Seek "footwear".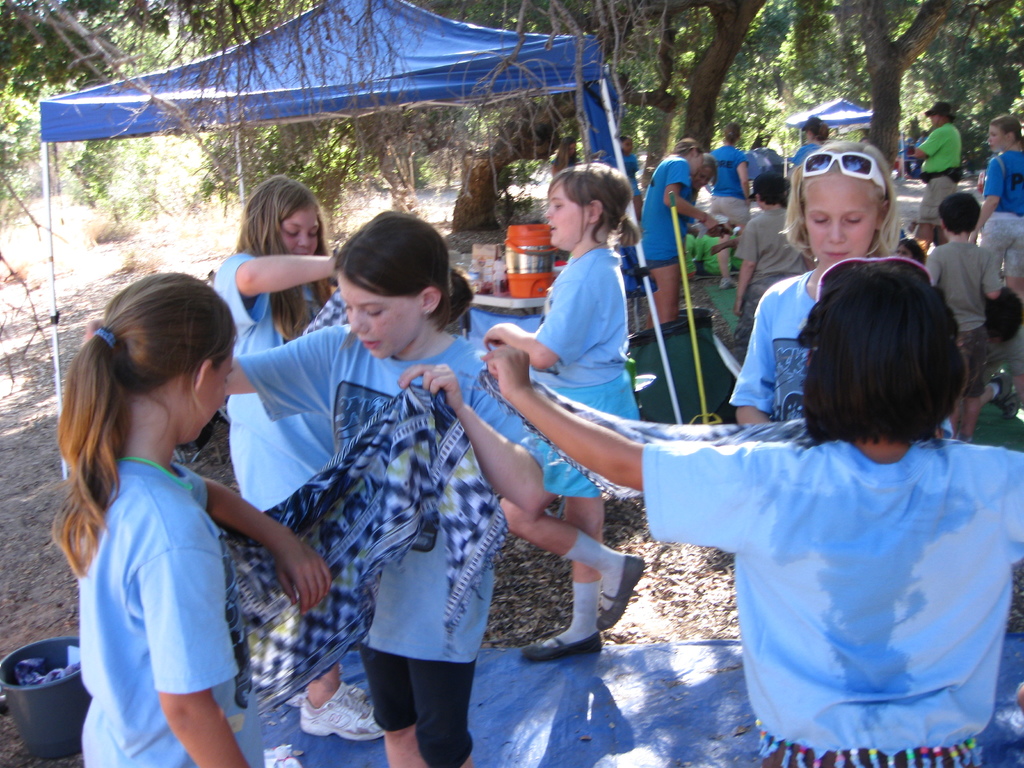
[522,631,605,662].
